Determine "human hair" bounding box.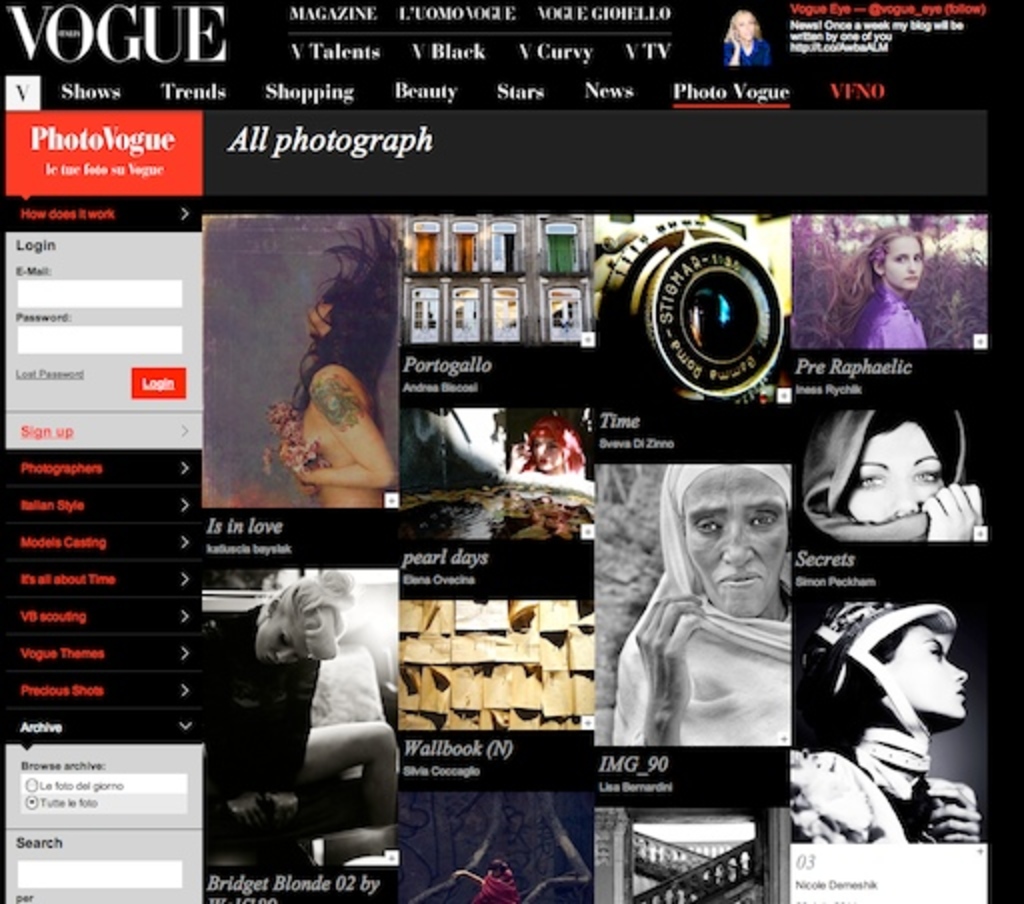
Determined: (x1=824, y1=222, x2=924, y2=348).
